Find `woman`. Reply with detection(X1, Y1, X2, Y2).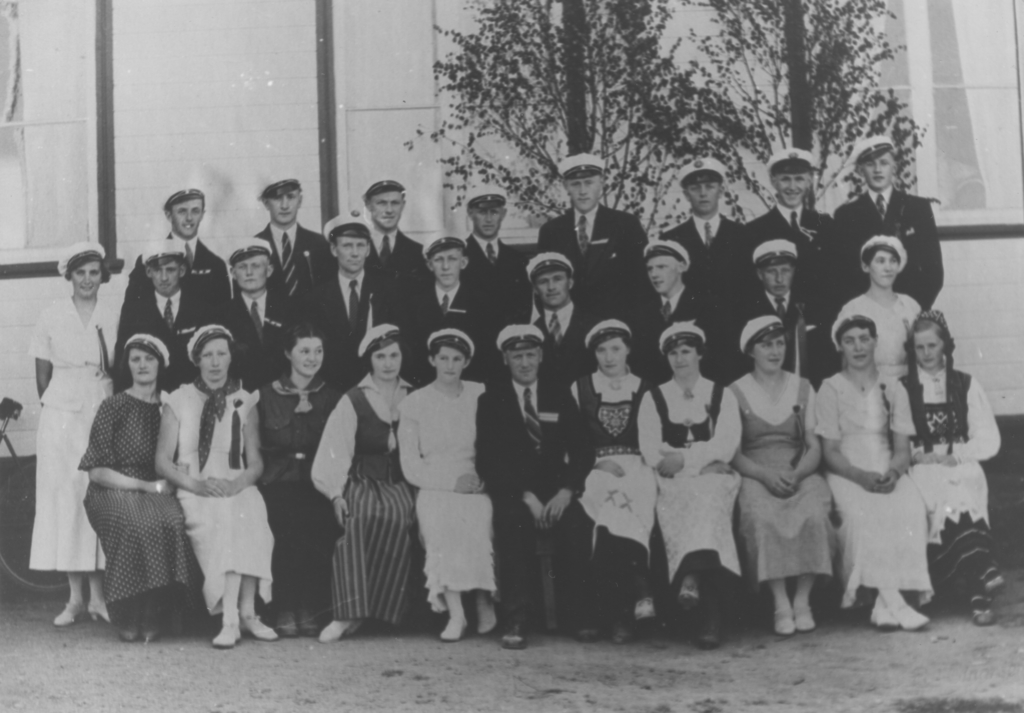
detection(315, 327, 420, 639).
